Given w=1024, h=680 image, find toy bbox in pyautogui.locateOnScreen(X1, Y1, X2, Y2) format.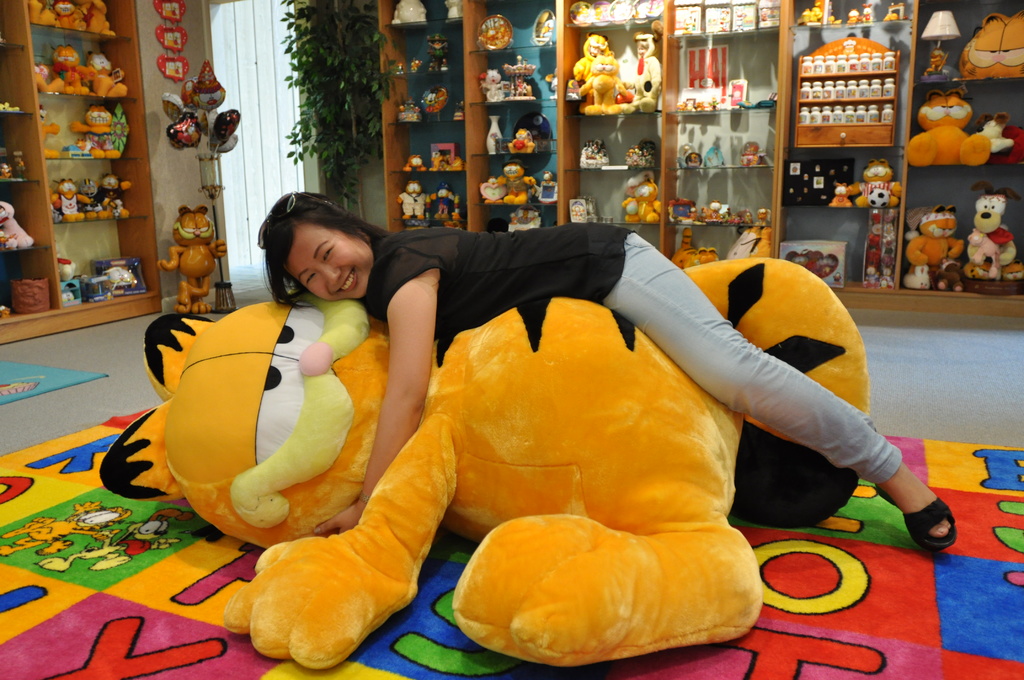
pyautogui.locateOnScreen(495, 156, 537, 206).
